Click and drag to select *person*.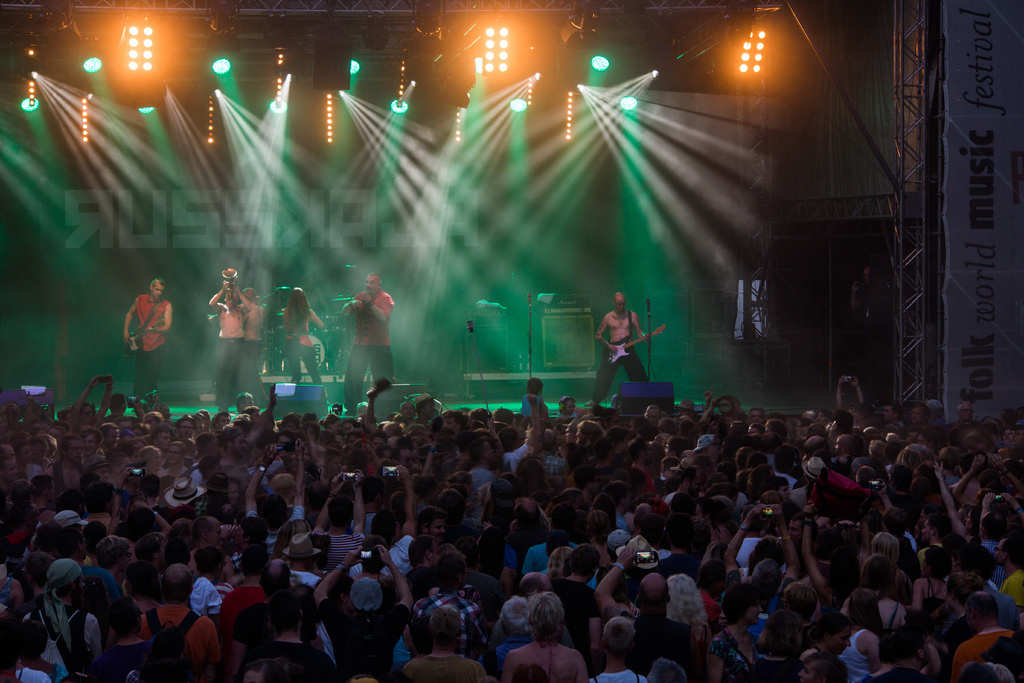
Selection: {"x1": 122, "y1": 278, "x2": 172, "y2": 401}.
